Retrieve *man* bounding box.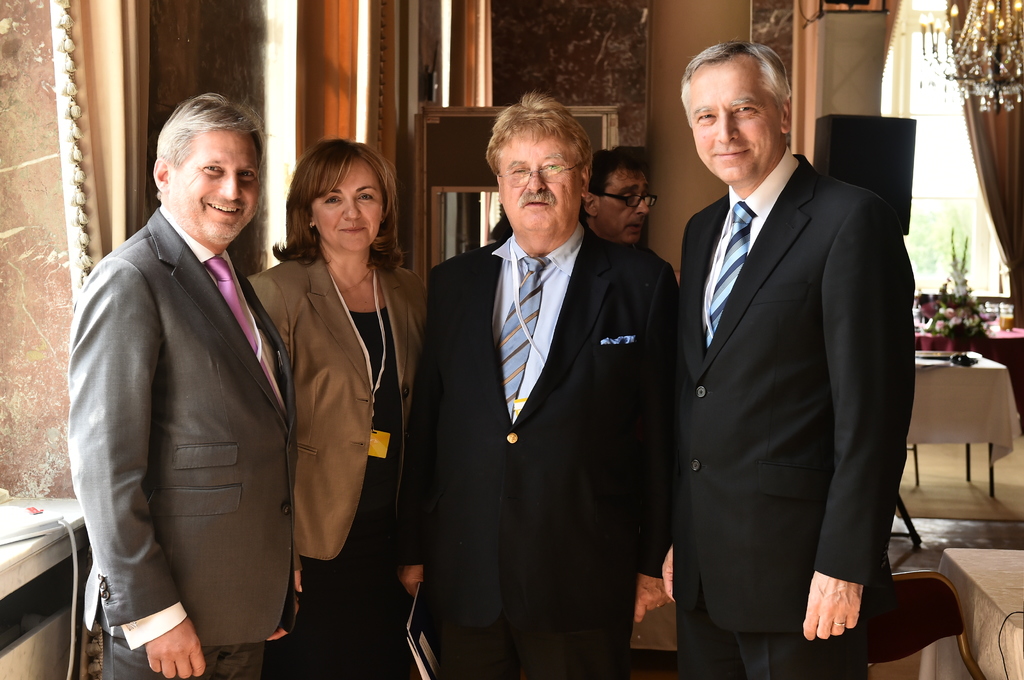
Bounding box: [x1=395, y1=88, x2=680, y2=679].
